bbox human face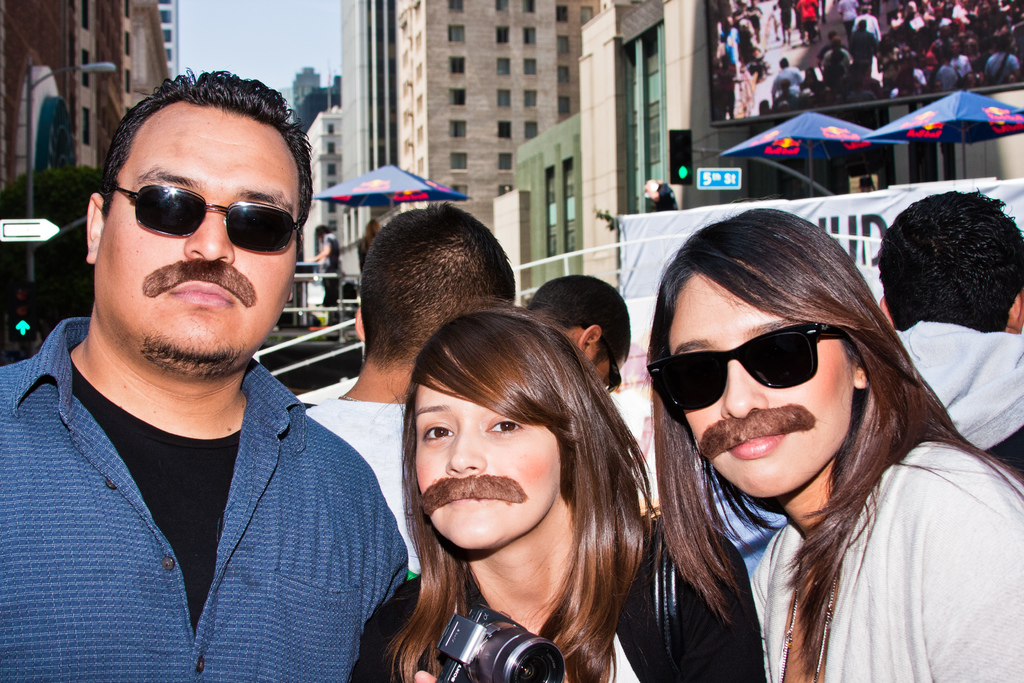
104,110,299,375
